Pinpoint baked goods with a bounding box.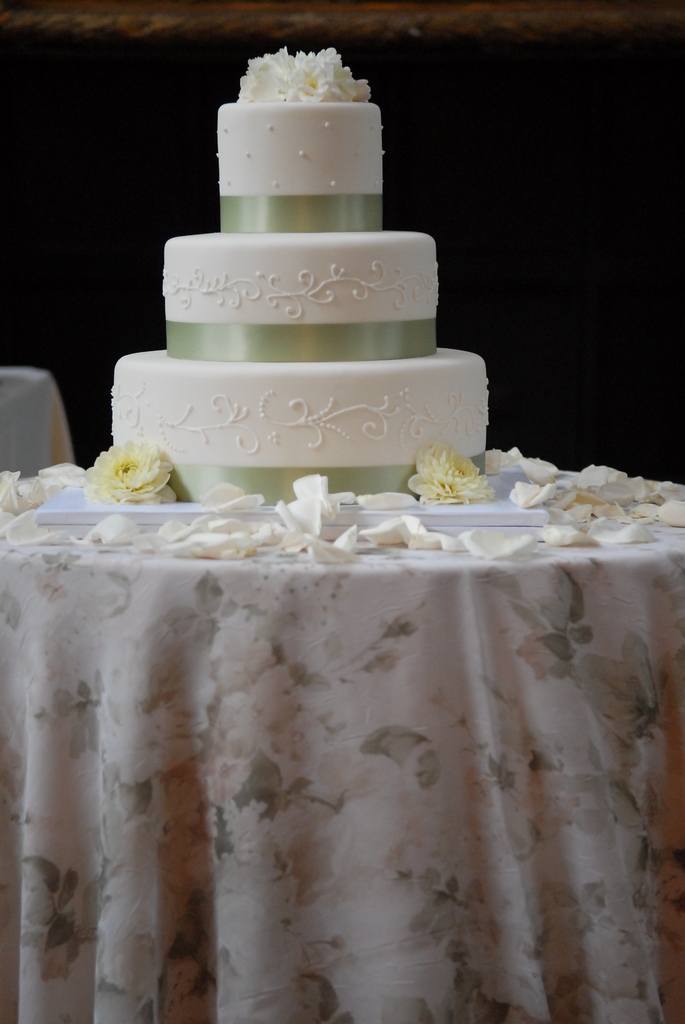
125:104:452:470.
